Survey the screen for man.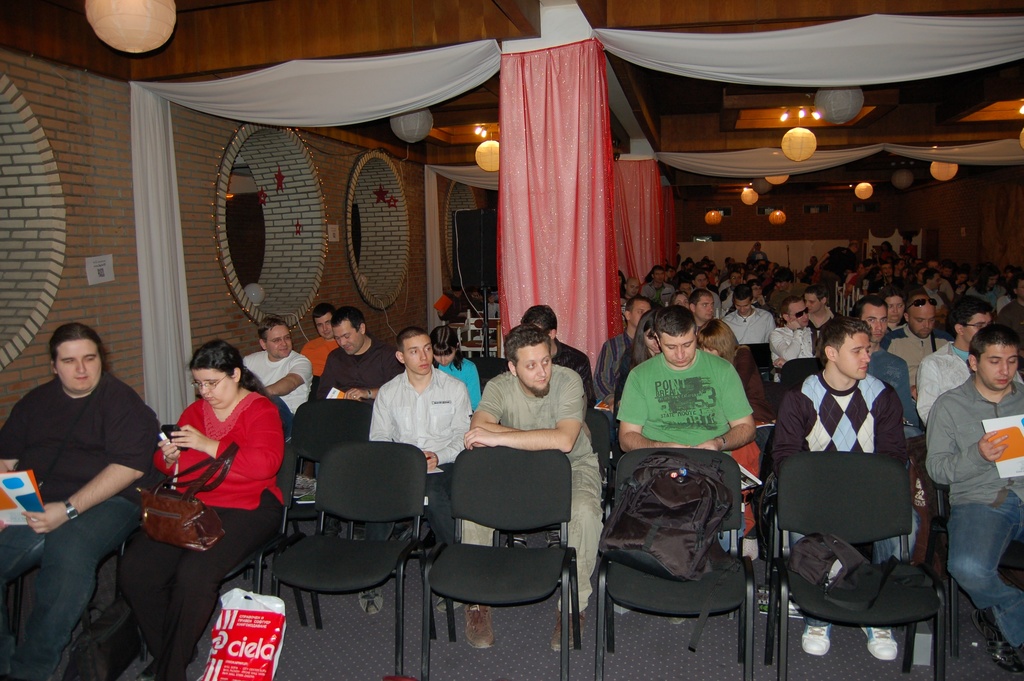
Survey found: [left=723, top=283, right=780, bottom=343].
